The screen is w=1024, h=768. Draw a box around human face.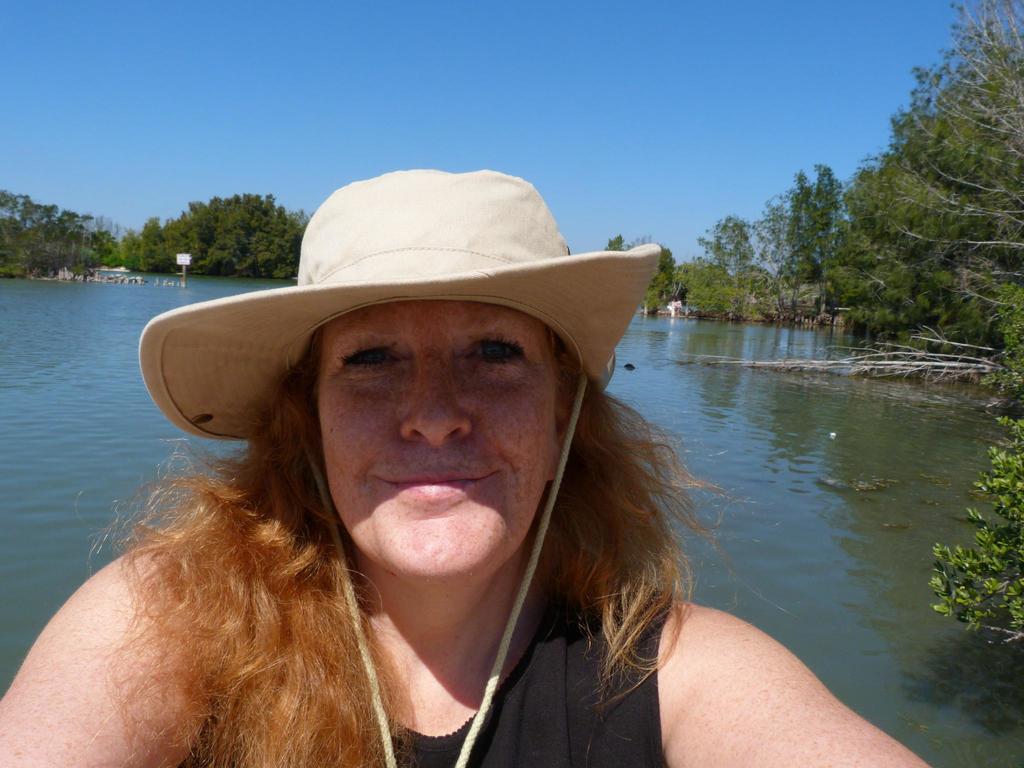
[319,302,556,580].
